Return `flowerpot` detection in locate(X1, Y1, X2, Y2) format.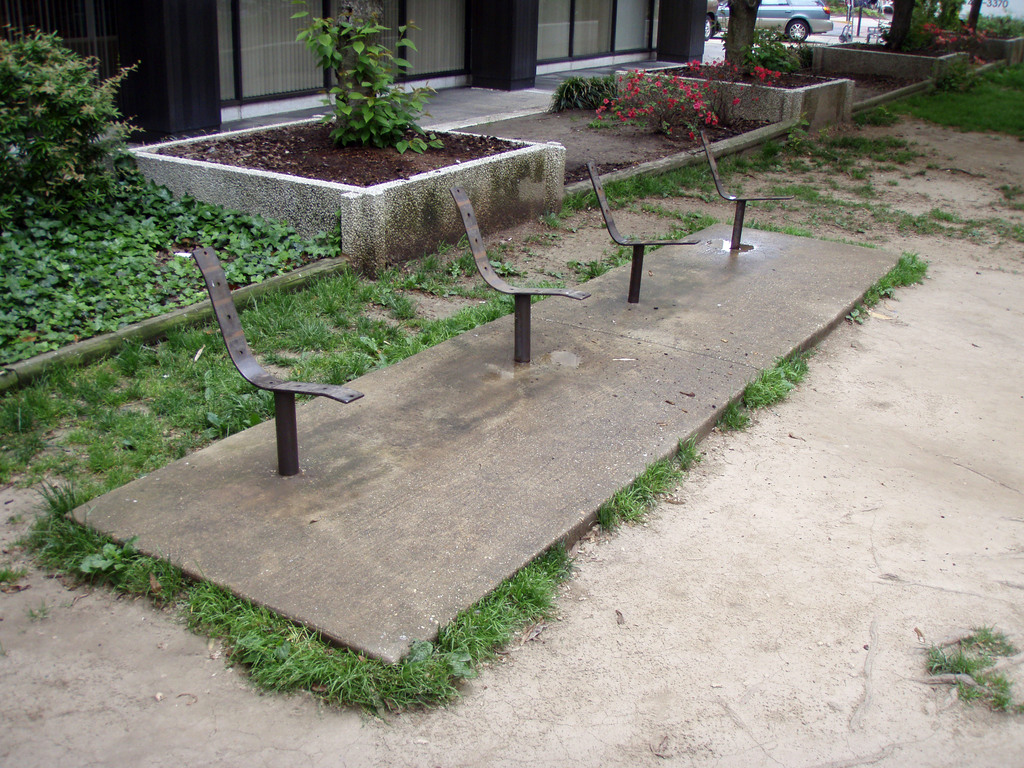
locate(160, 97, 529, 259).
